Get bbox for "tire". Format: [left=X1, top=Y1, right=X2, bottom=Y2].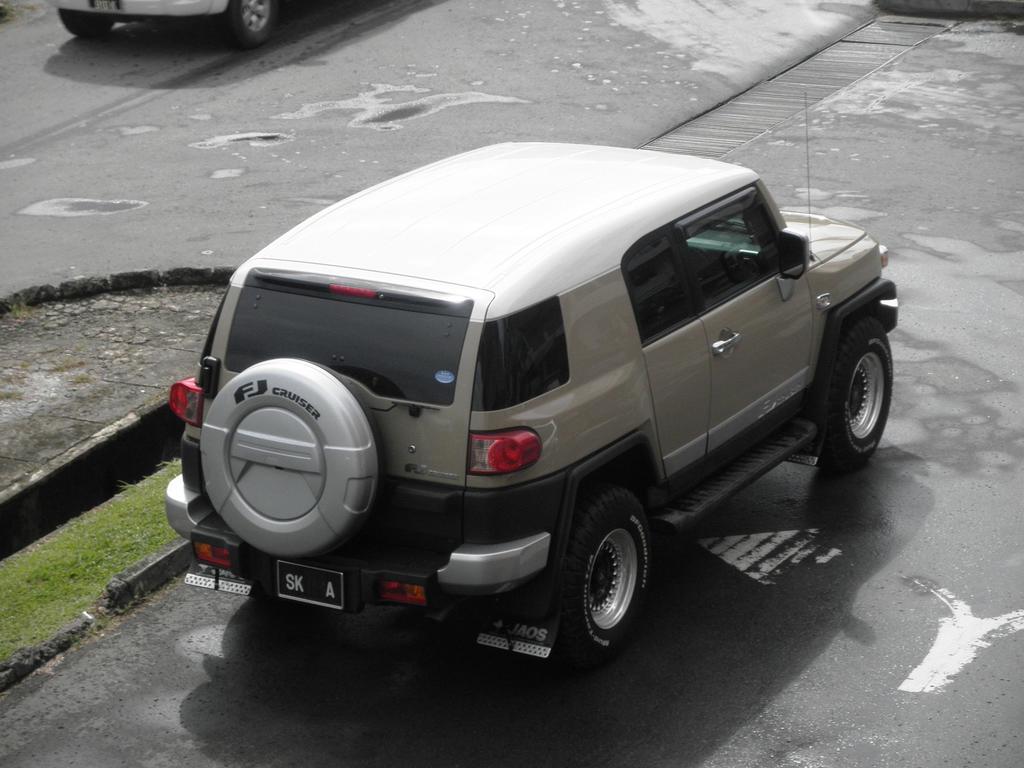
[left=60, top=9, right=113, bottom=34].
